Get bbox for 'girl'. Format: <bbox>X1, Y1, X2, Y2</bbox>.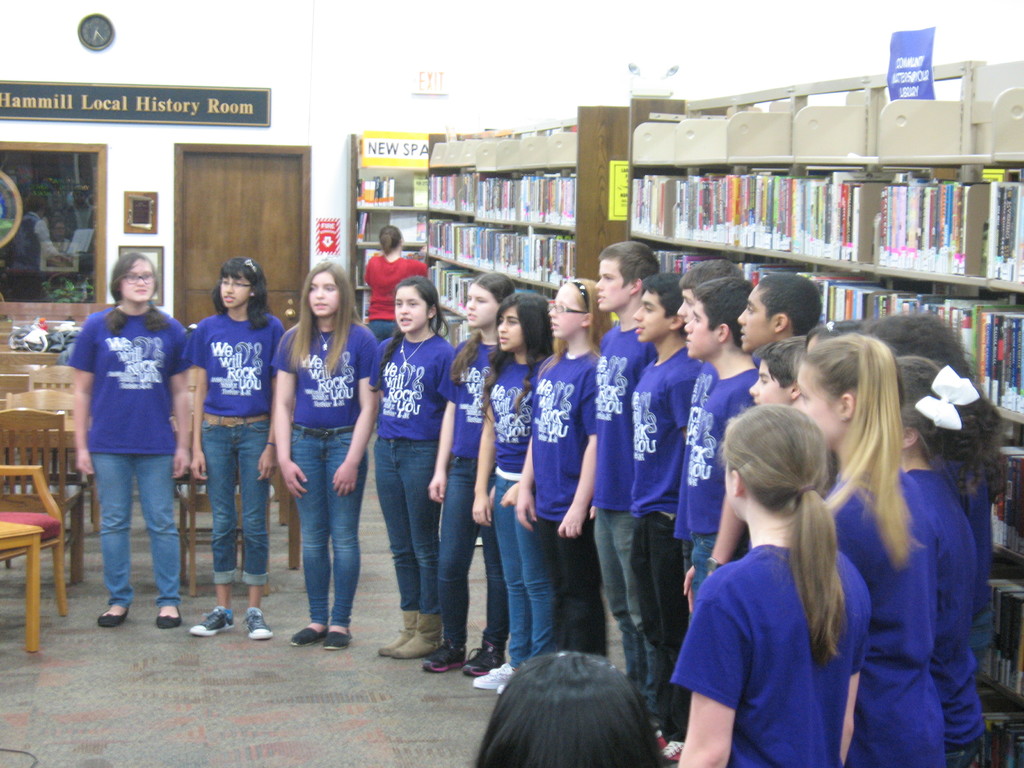
<bbox>367, 273, 456, 661</bbox>.
